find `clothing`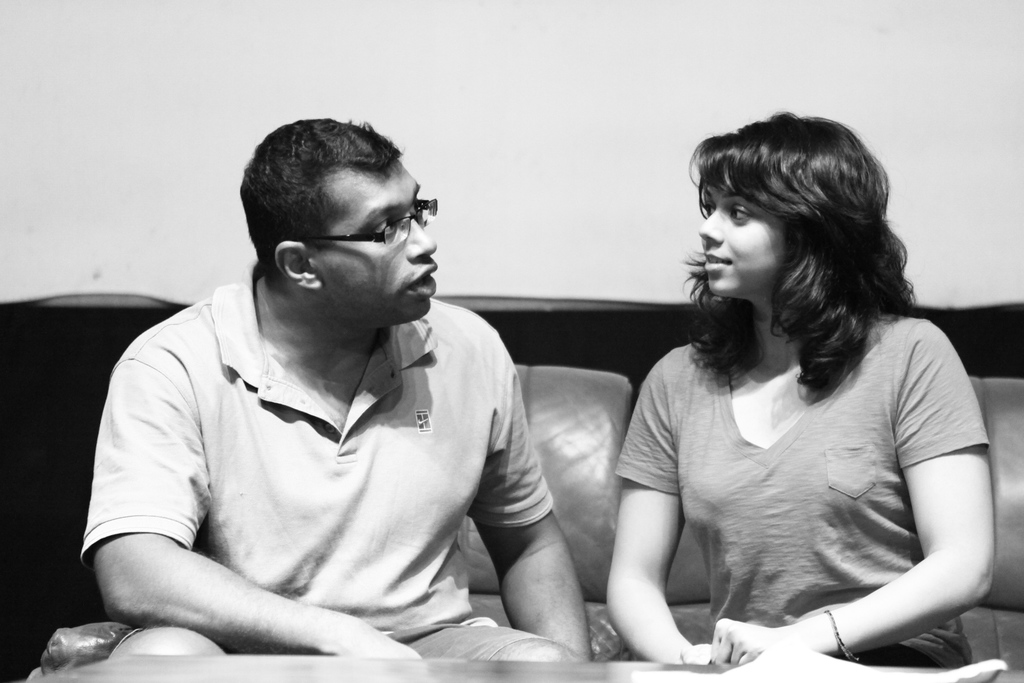
625:277:986:664
